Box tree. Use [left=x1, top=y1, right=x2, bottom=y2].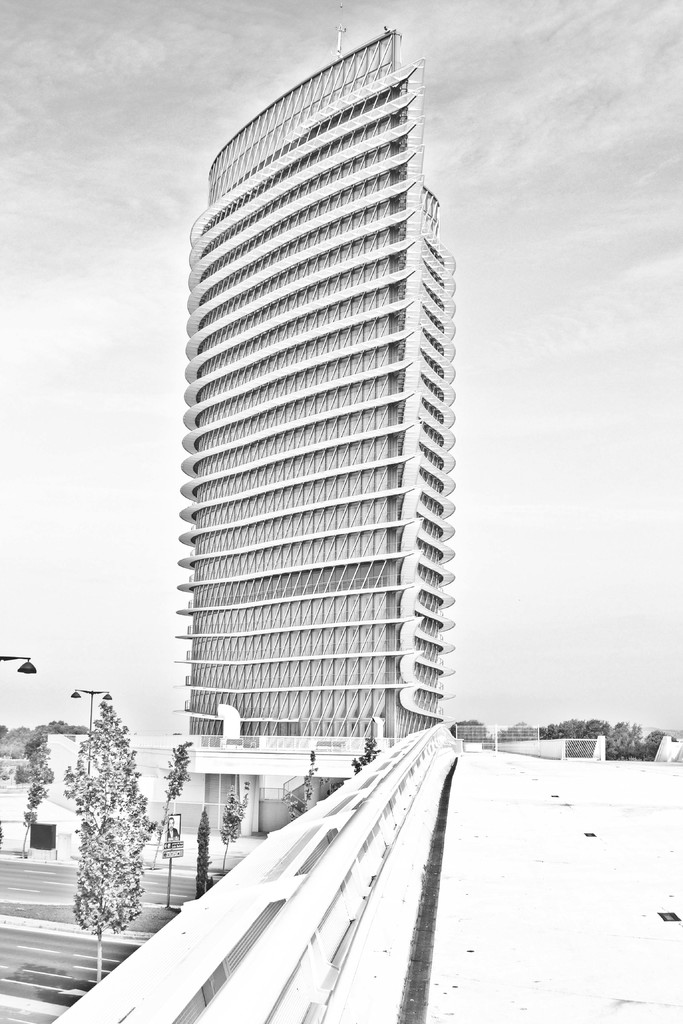
[left=17, top=783, right=51, bottom=861].
